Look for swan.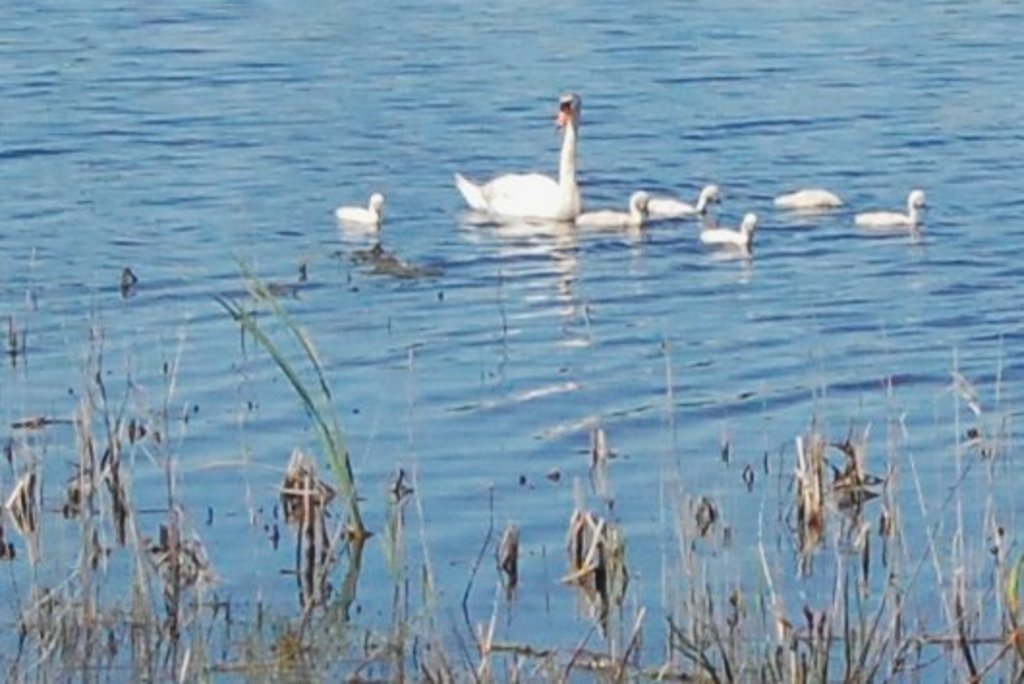
Found: (left=651, top=178, right=726, bottom=214).
